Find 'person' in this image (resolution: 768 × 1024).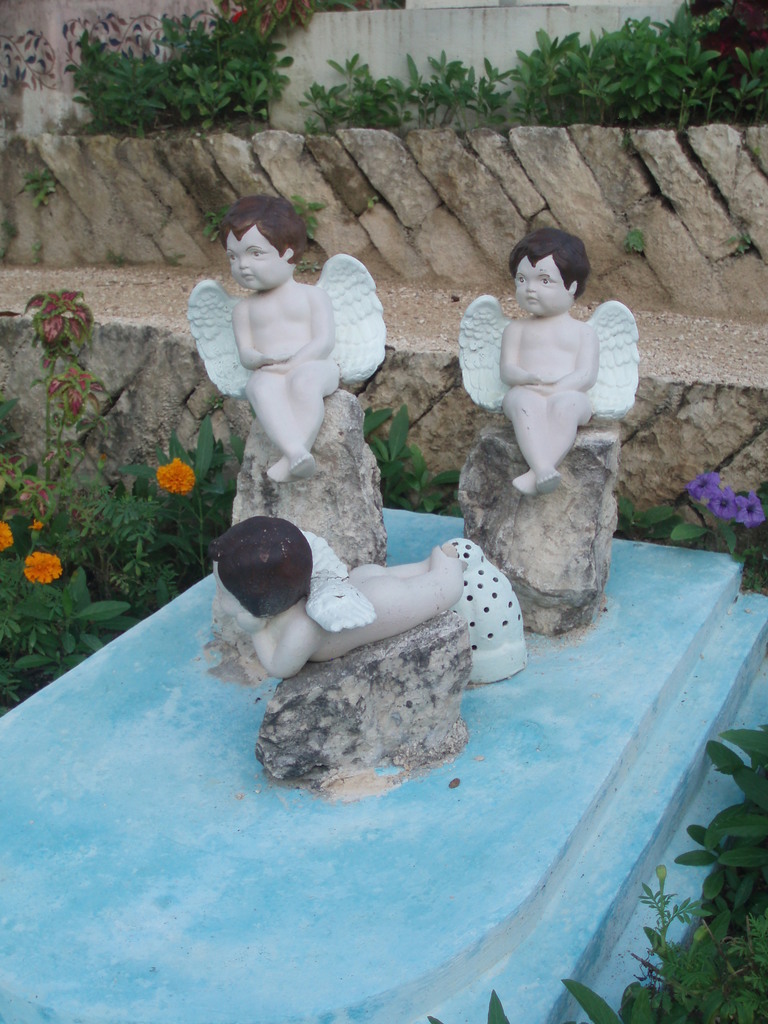
box(188, 152, 390, 615).
